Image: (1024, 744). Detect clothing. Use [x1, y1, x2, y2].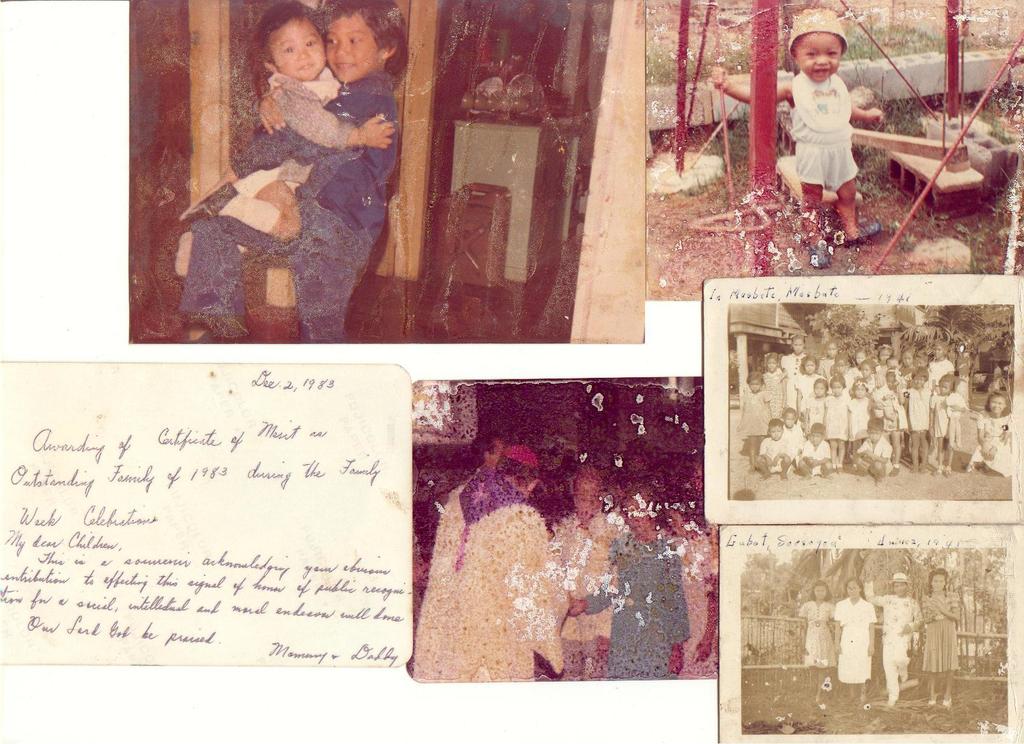
[765, 366, 791, 423].
